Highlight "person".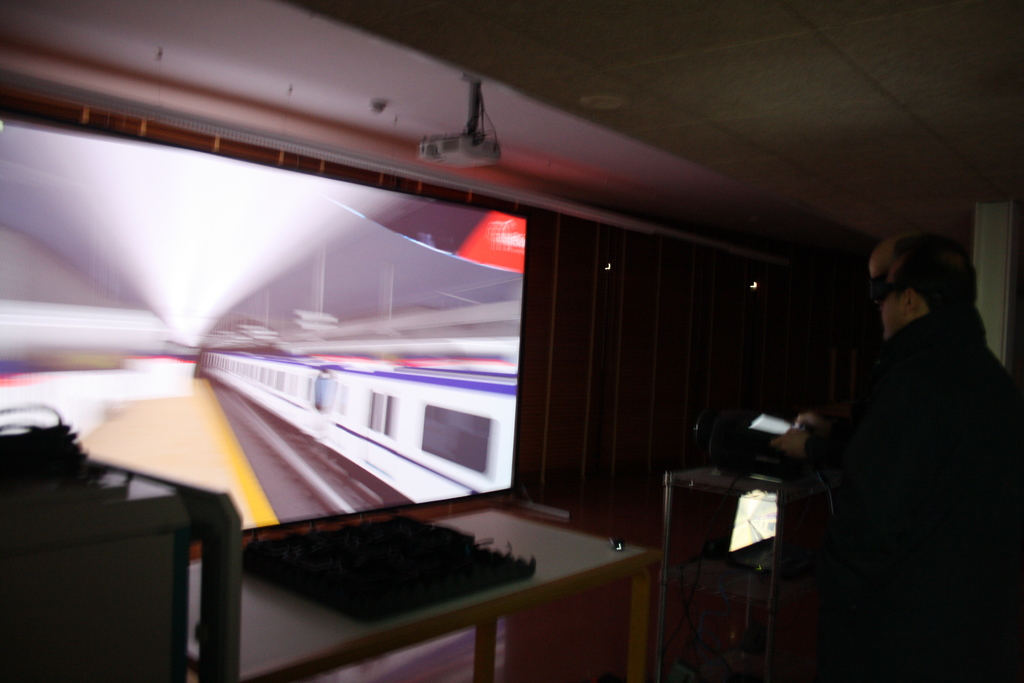
Highlighted region: left=770, top=220, right=1023, bottom=680.
